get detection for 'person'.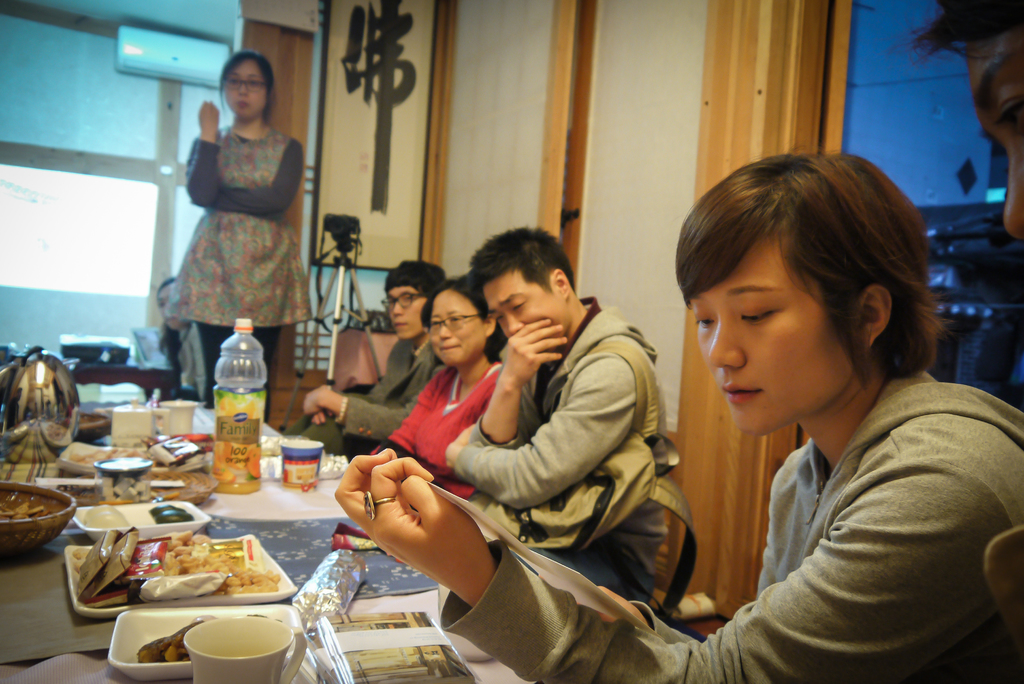
Detection: (x1=906, y1=0, x2=1023, y2=238).
